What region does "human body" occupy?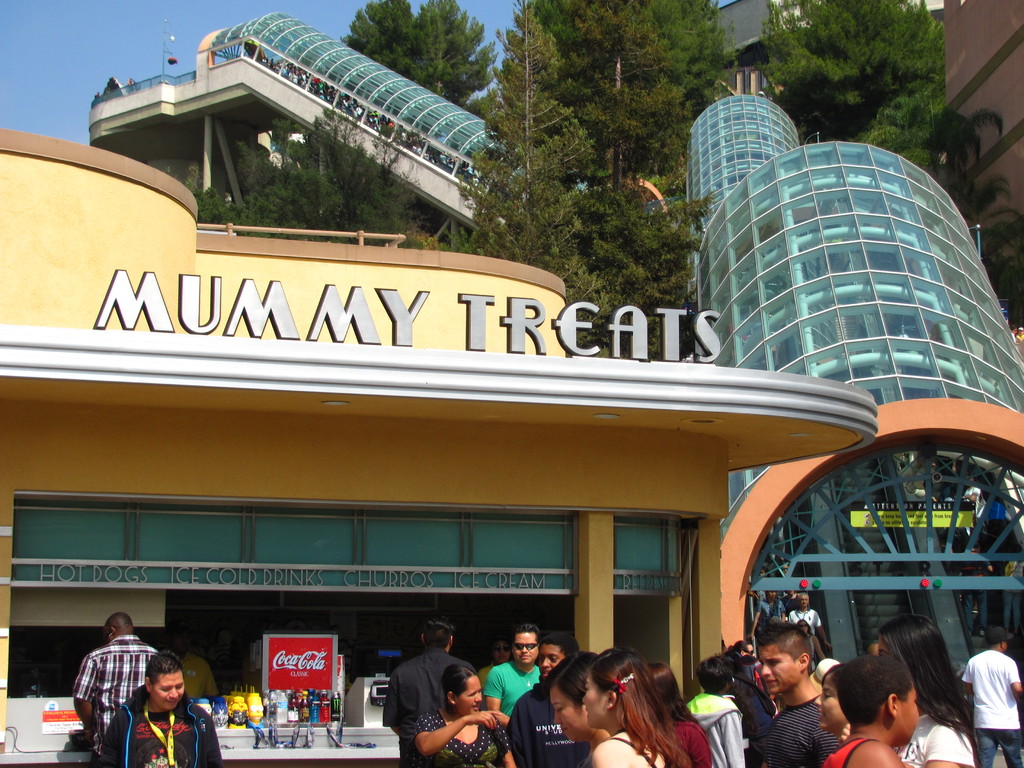
[x1=587, y1=646, x2=682, y2=767].
